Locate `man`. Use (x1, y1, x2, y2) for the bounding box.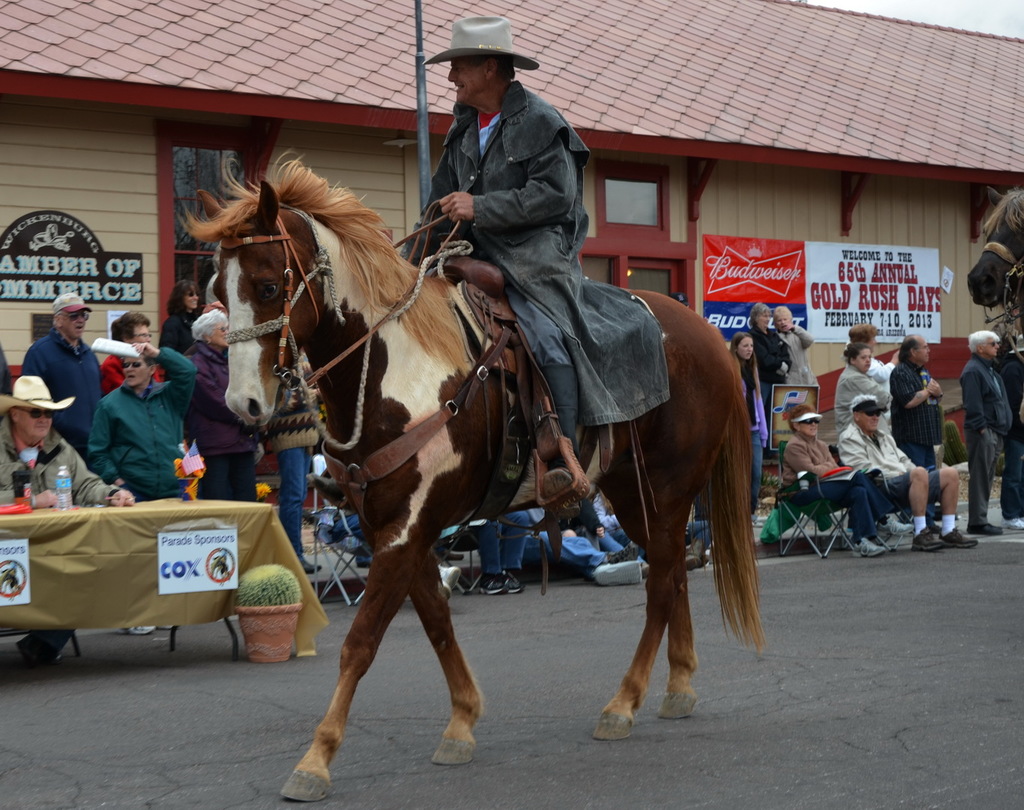
(838, 394, 977, 549).
